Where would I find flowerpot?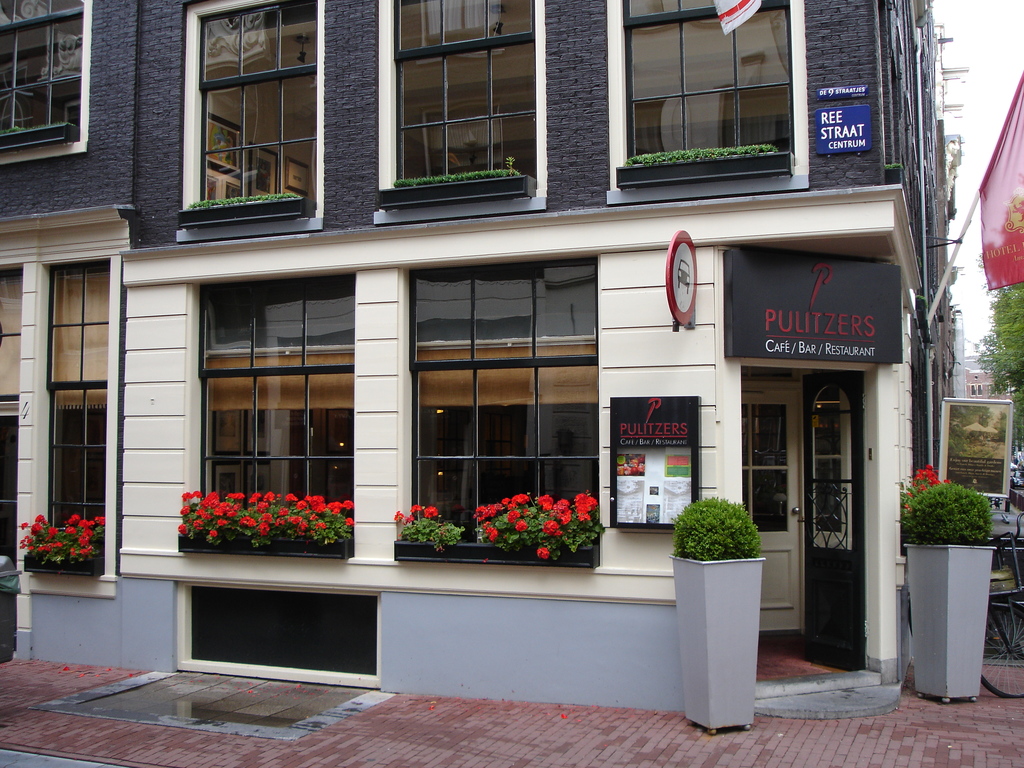
At (left=177, top=533, right=346, bottom=558).
